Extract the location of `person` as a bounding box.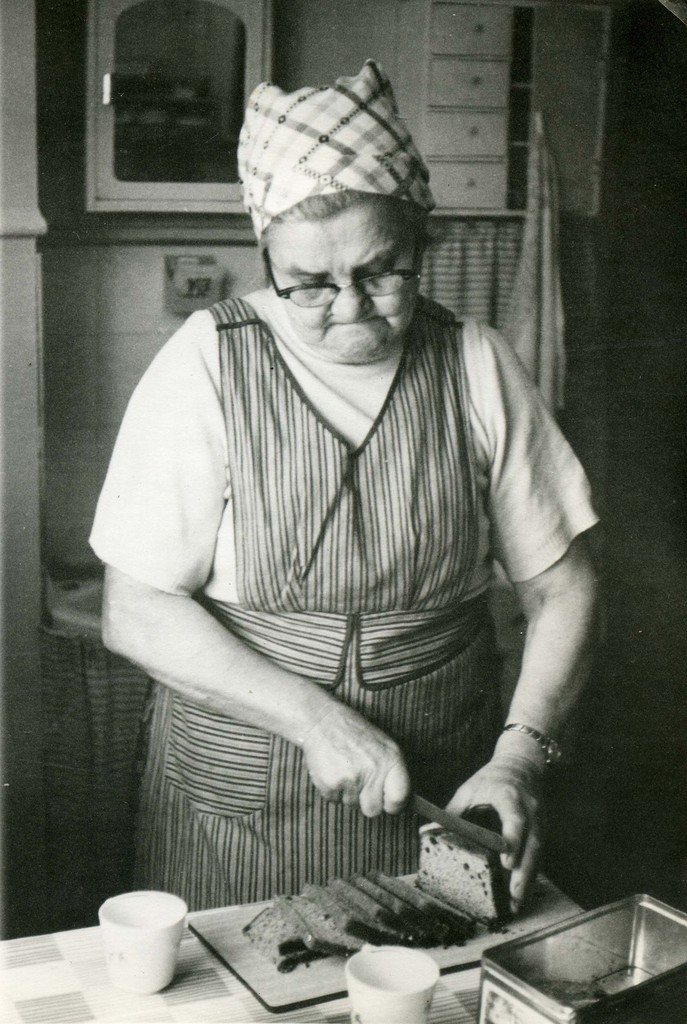
{"x1": 87, "y1": 61, "x2": 596, "y2": 918}.
